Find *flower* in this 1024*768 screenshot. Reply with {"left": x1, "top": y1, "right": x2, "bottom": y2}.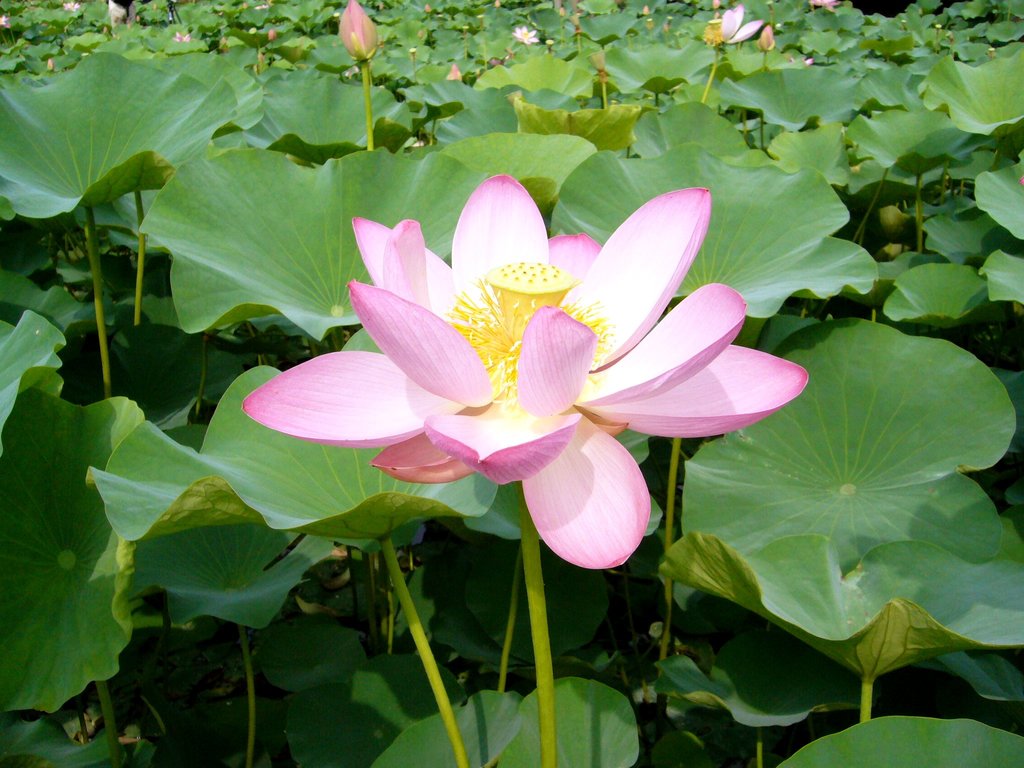
{"left": 242, "top": 173, "right": 808, "bottom": 568}.
